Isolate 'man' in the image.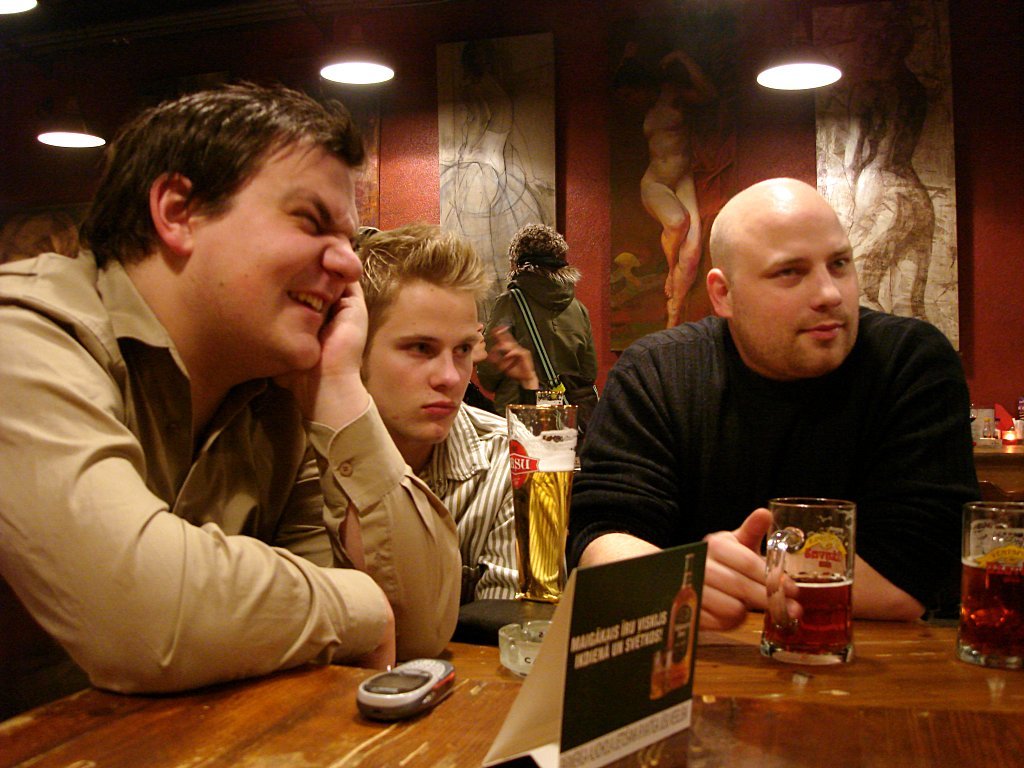
Isolated region: bbox=[593, 198, 980, 654].
